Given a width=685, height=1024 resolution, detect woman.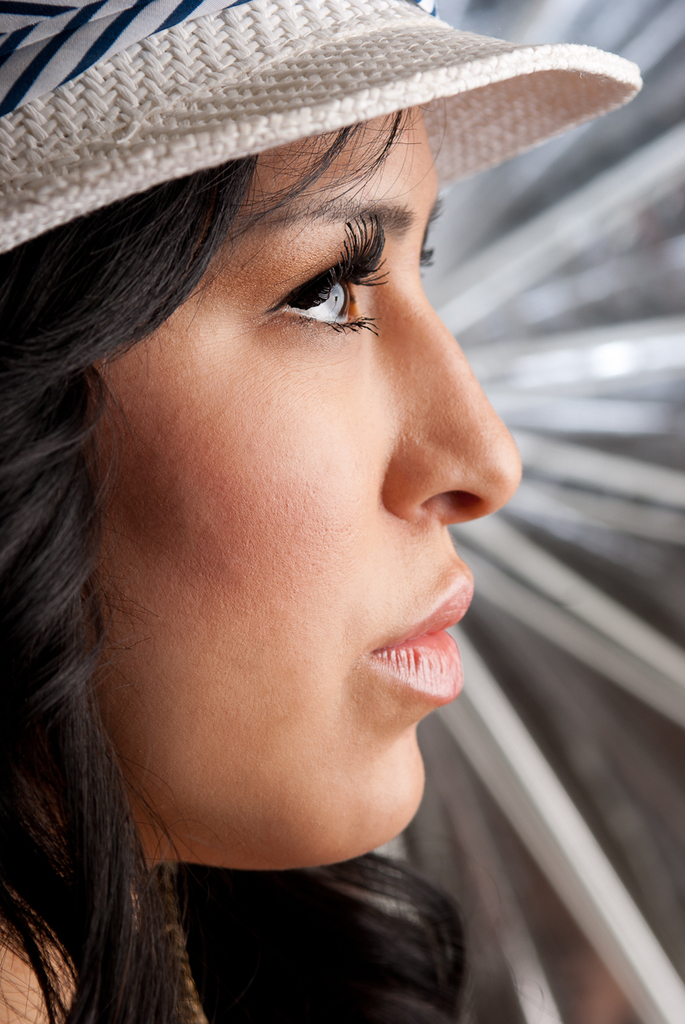
region(0, 0, 647, 1023).
